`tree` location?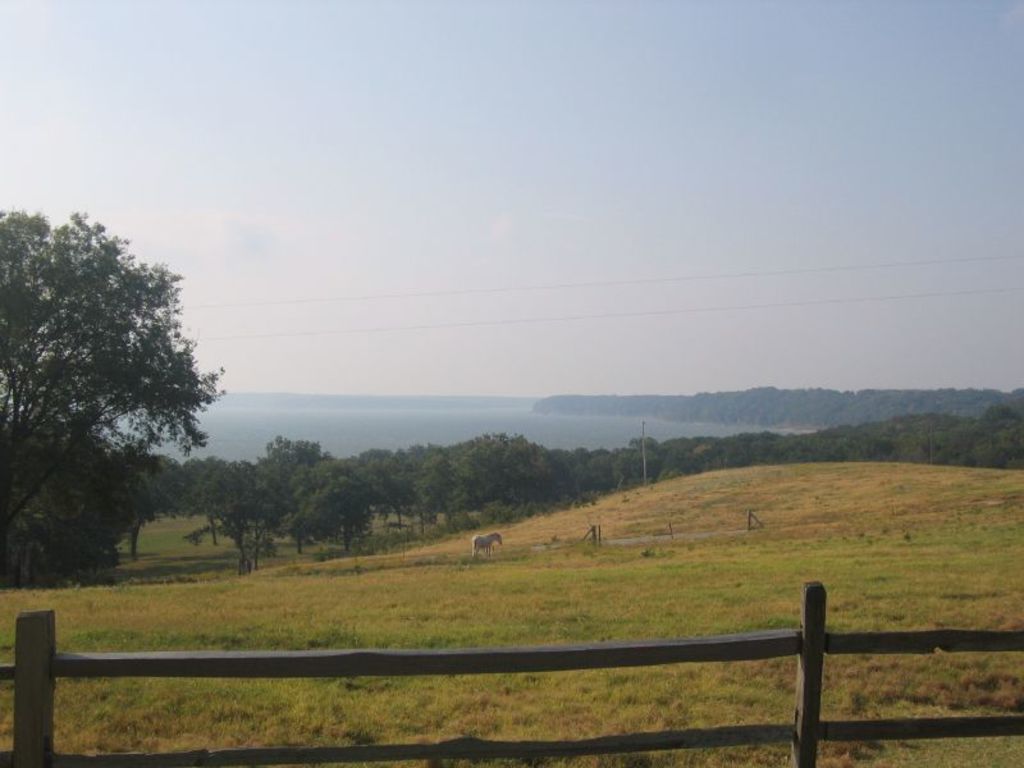
<region>100, 440, 156, 558</region>
